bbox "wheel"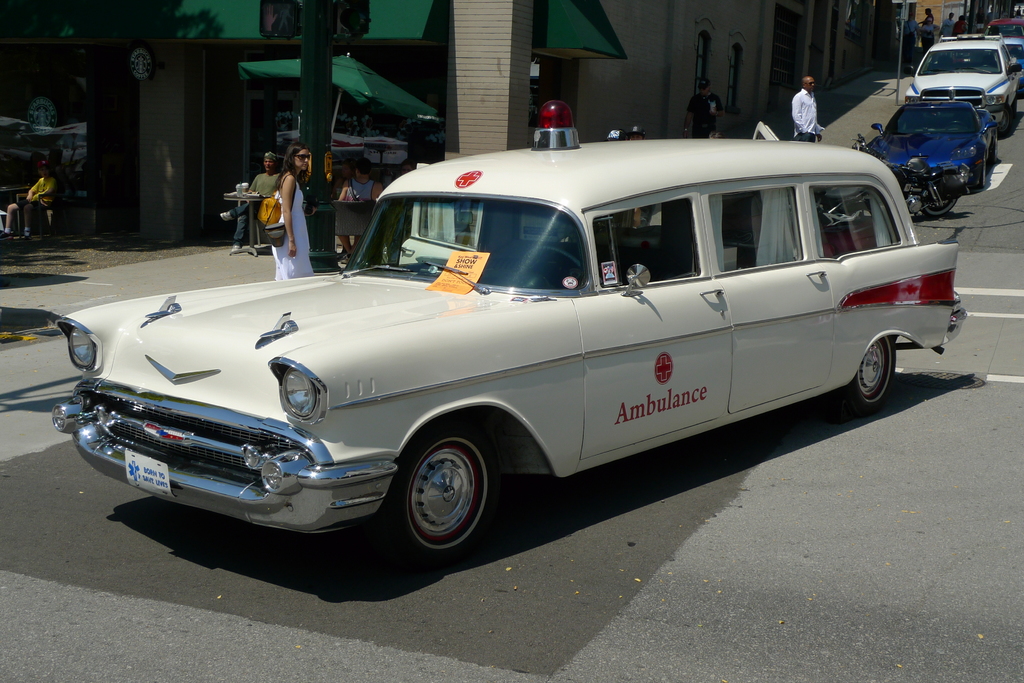
x1=519 y1=241 x2=582 y2=270
